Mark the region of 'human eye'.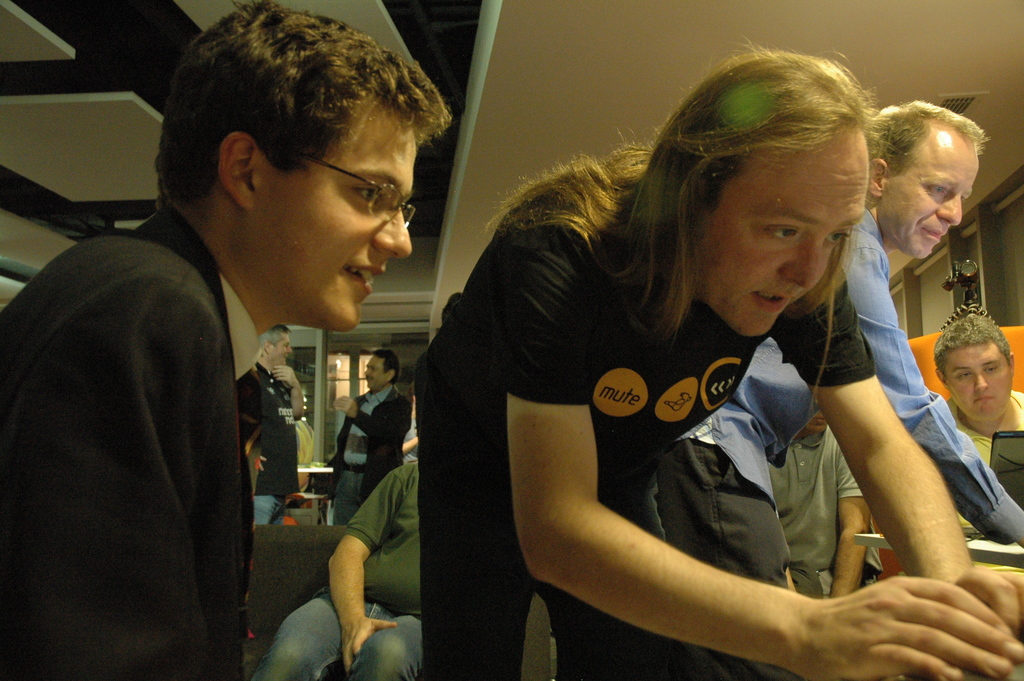
Region: bbox(356, 182, 385, 198).
